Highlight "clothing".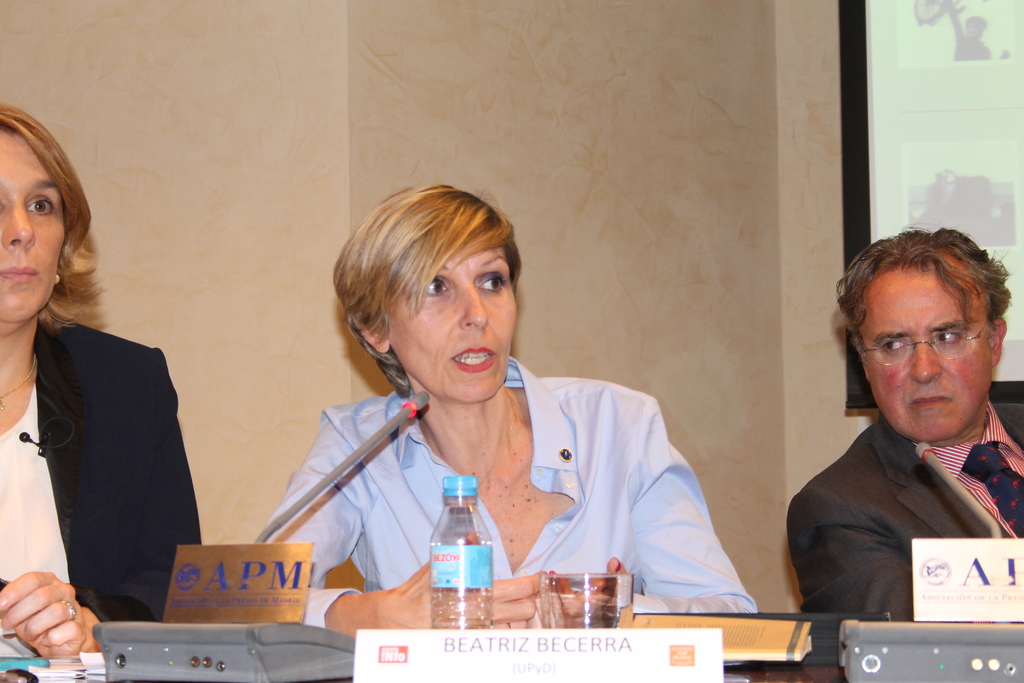
Highlighted region: 0 320 208 644.
